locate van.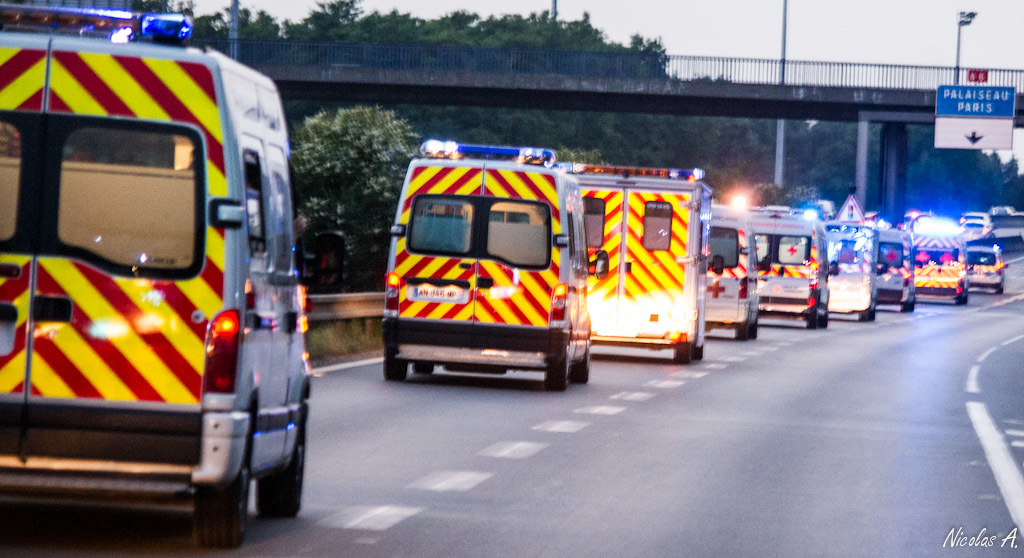
Bounding box: crop(879, 224, 918, 310).
